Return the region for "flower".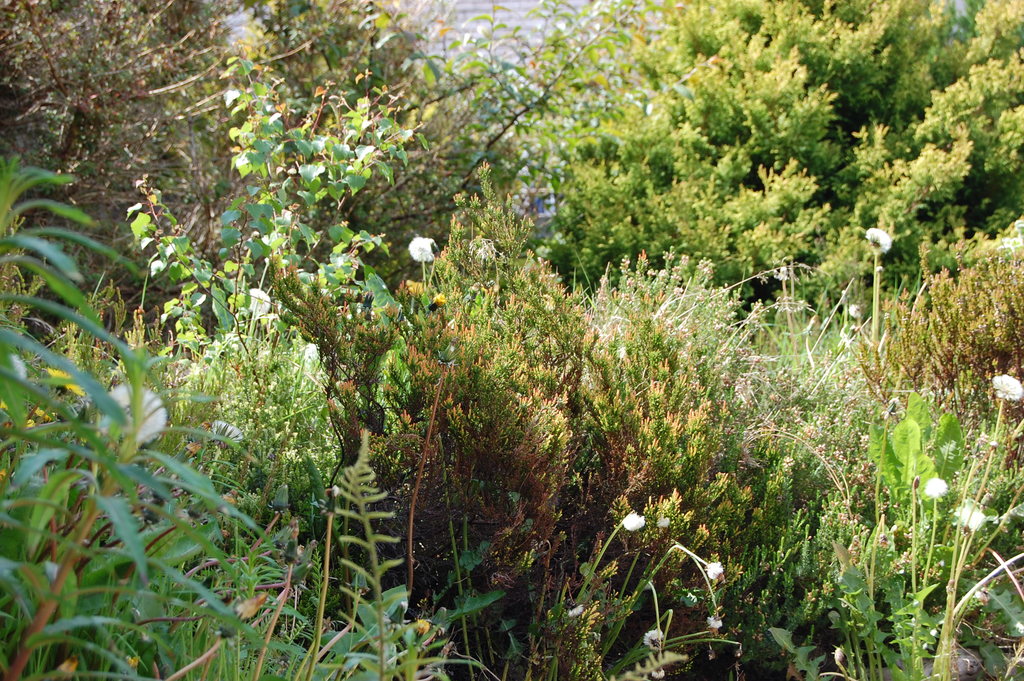
crop(623, 508, 650, 532).
